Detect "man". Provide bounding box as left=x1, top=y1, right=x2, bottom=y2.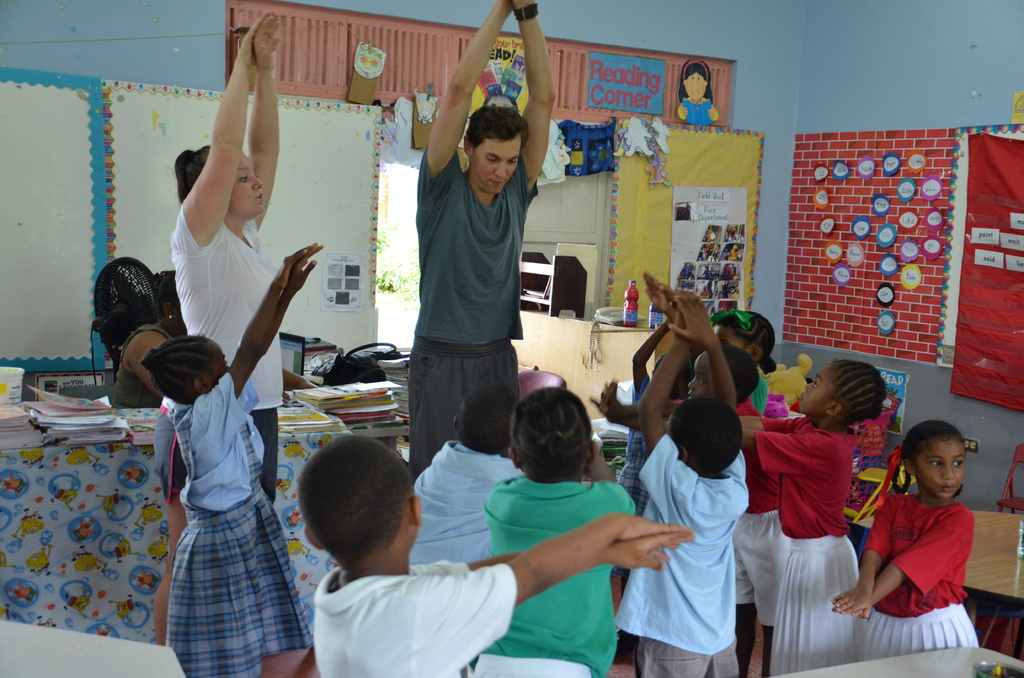
left=413, top=0, right=557, bottom=478.
